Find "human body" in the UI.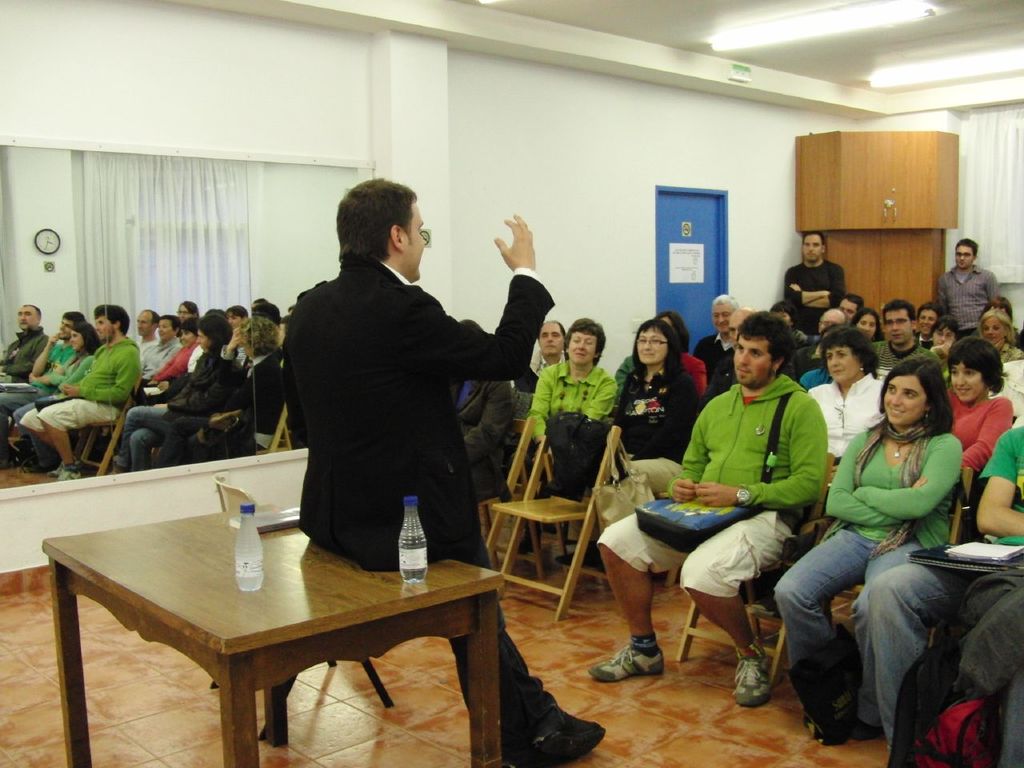
UI element at (x1=867, y1=416, x2=1023, y2=762).
